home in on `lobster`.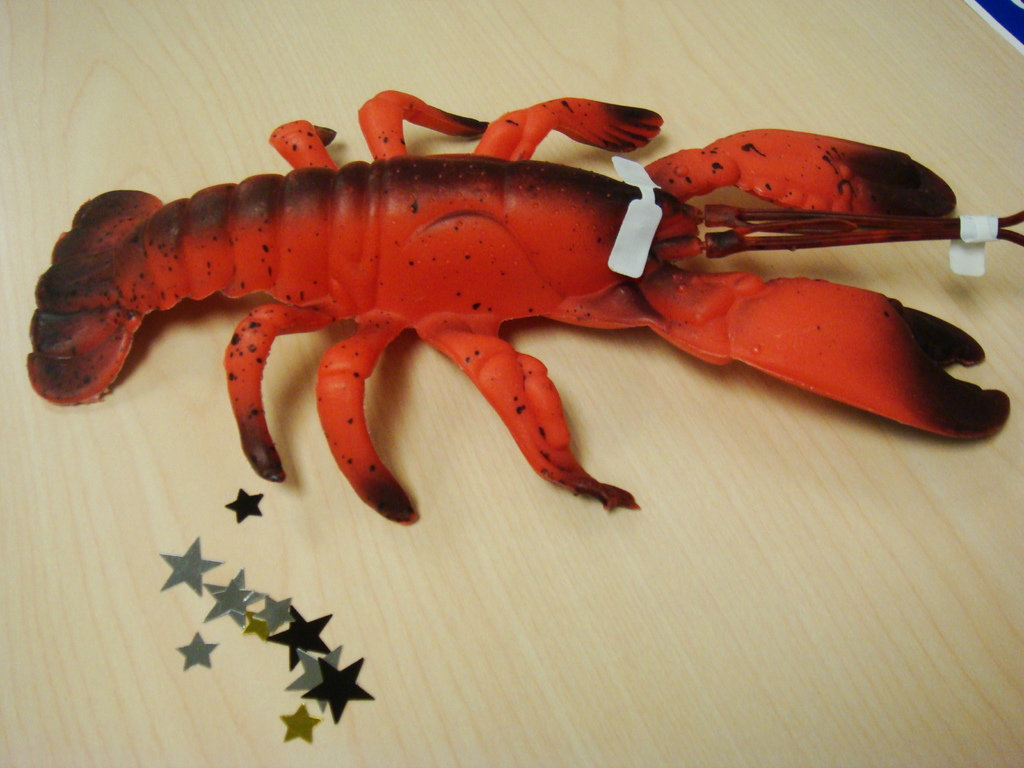
Homed in at (22,79,1023,523).
